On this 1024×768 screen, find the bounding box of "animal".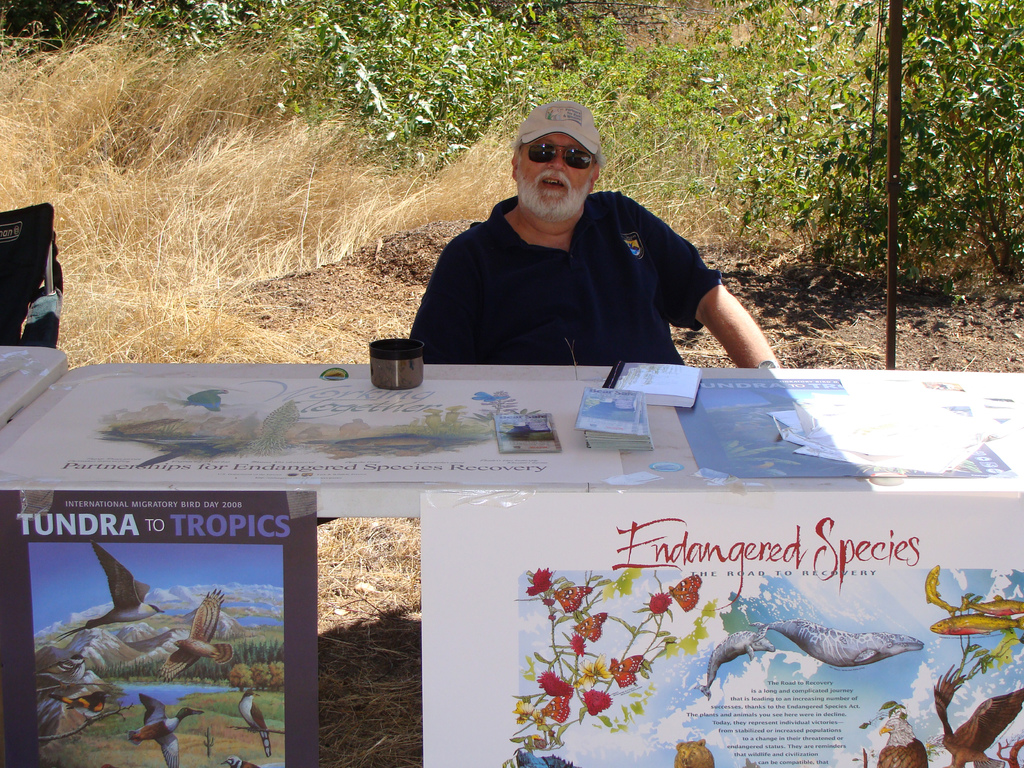
Bounding box: bbox(963, 594, 1023, 616).
